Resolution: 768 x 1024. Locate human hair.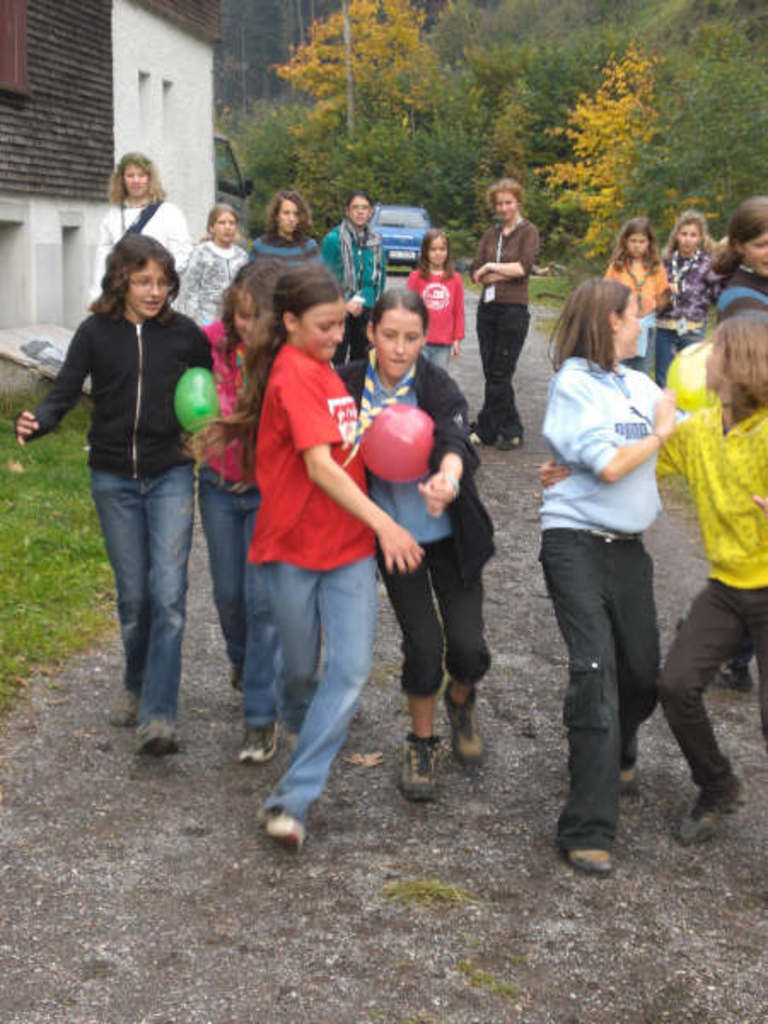
[x1=713, y1=316, x2=766, y2=423].
